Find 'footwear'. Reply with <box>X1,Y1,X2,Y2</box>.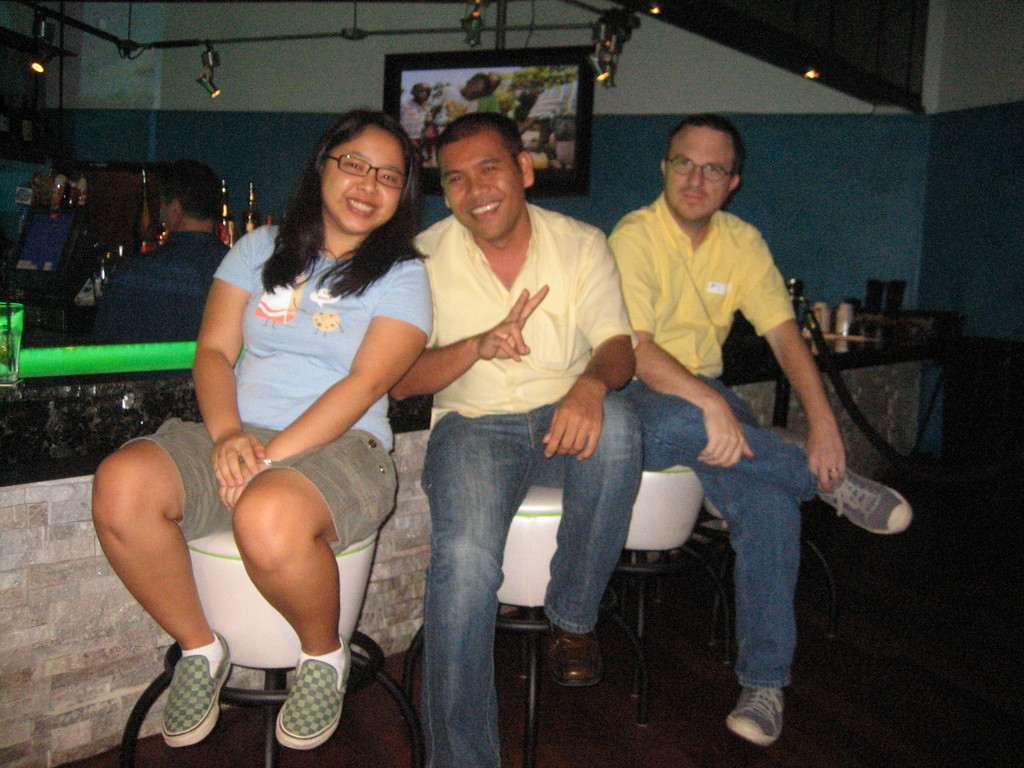
<box>726,684,787,752</box>.
